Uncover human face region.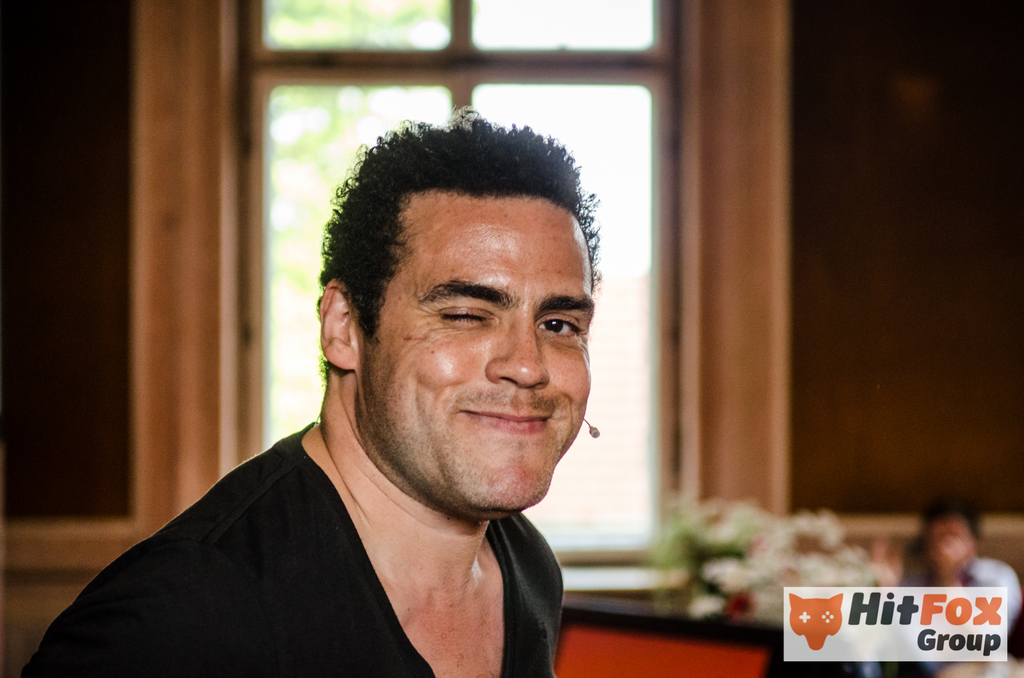
Uncovered: detection(356, 198, 599, 512).
